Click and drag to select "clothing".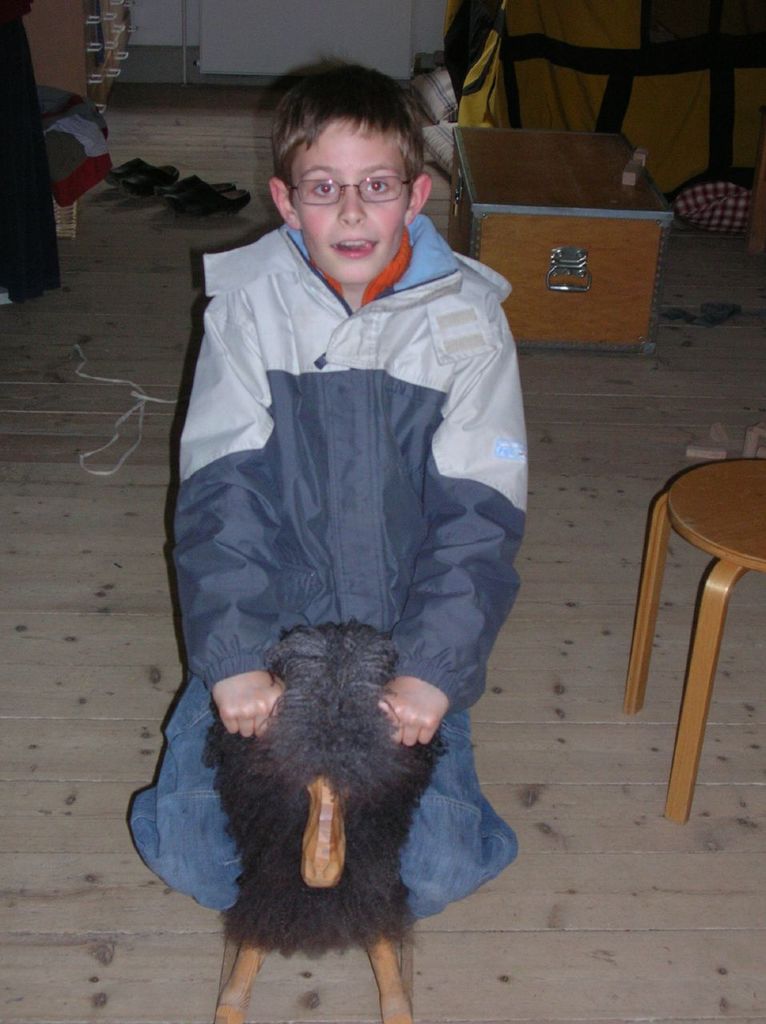
Selection: region(150, 141, 526, 966).
